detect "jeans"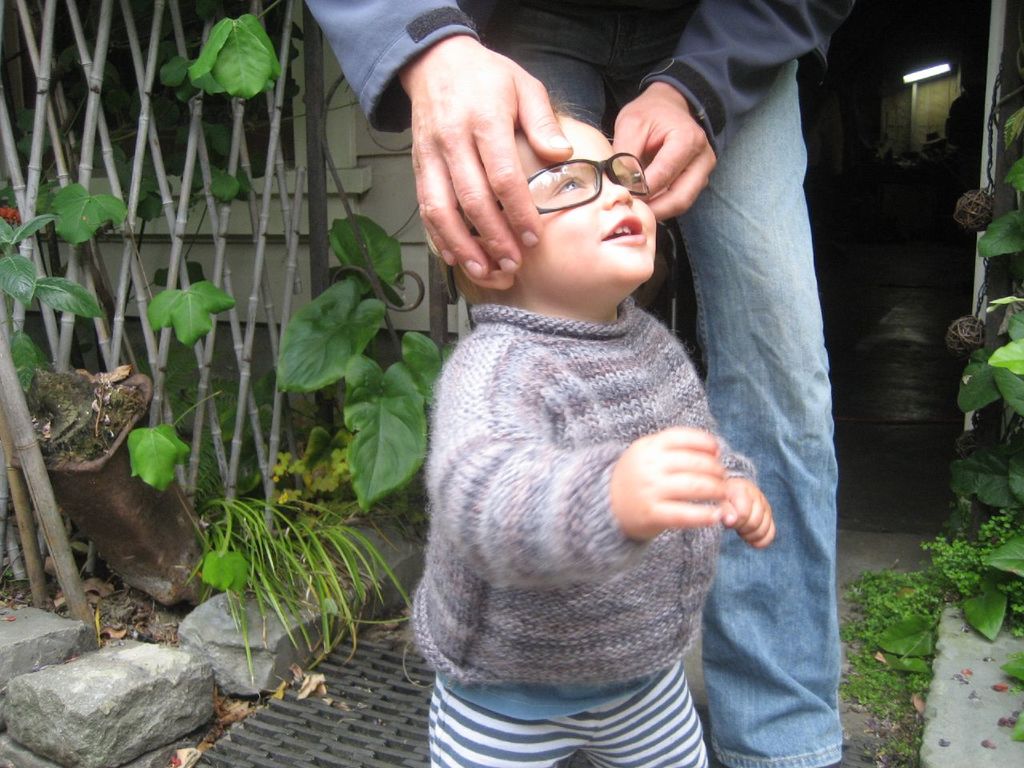
(left=700, top=61, right=842, bottom=767)
